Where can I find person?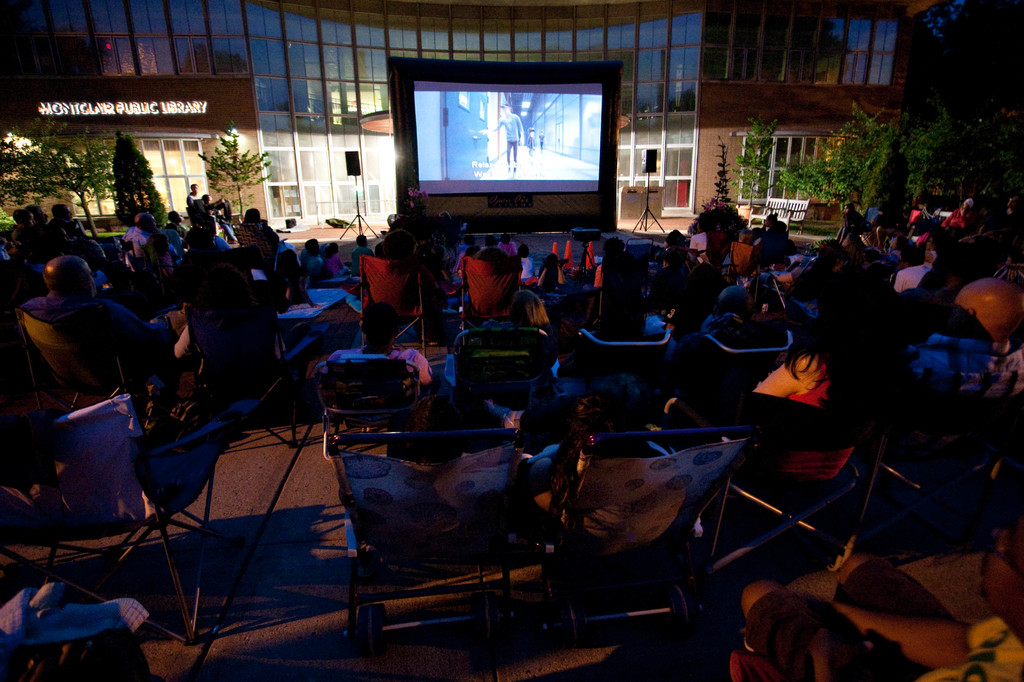
You can find it at <box>609,573,1023,681</box>.
